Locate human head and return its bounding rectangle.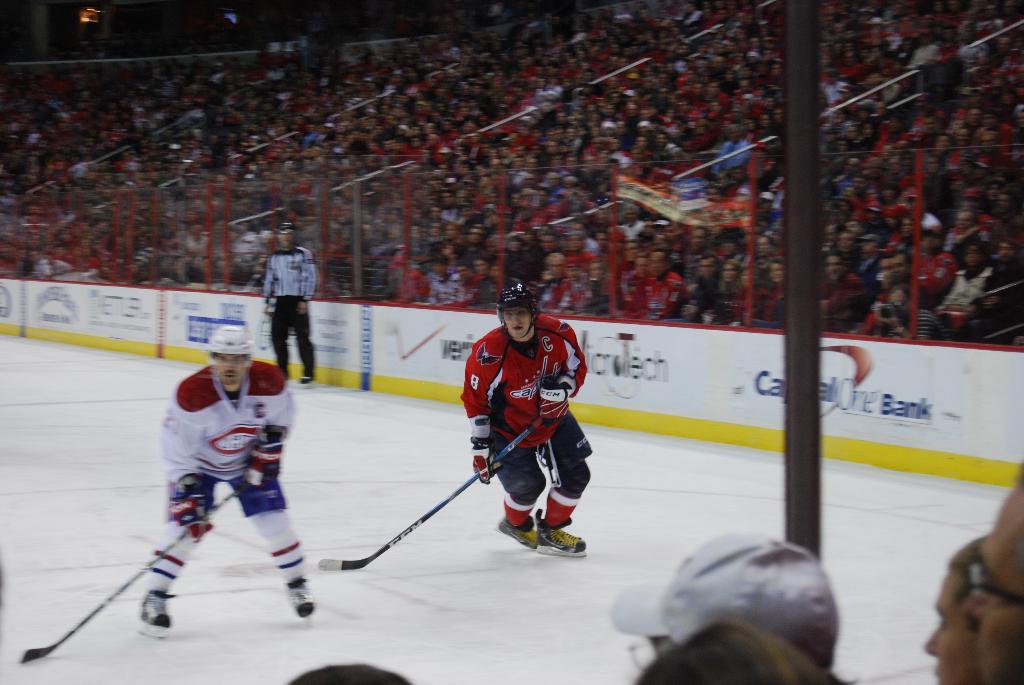
BBox(282, 665, 410, 684).
